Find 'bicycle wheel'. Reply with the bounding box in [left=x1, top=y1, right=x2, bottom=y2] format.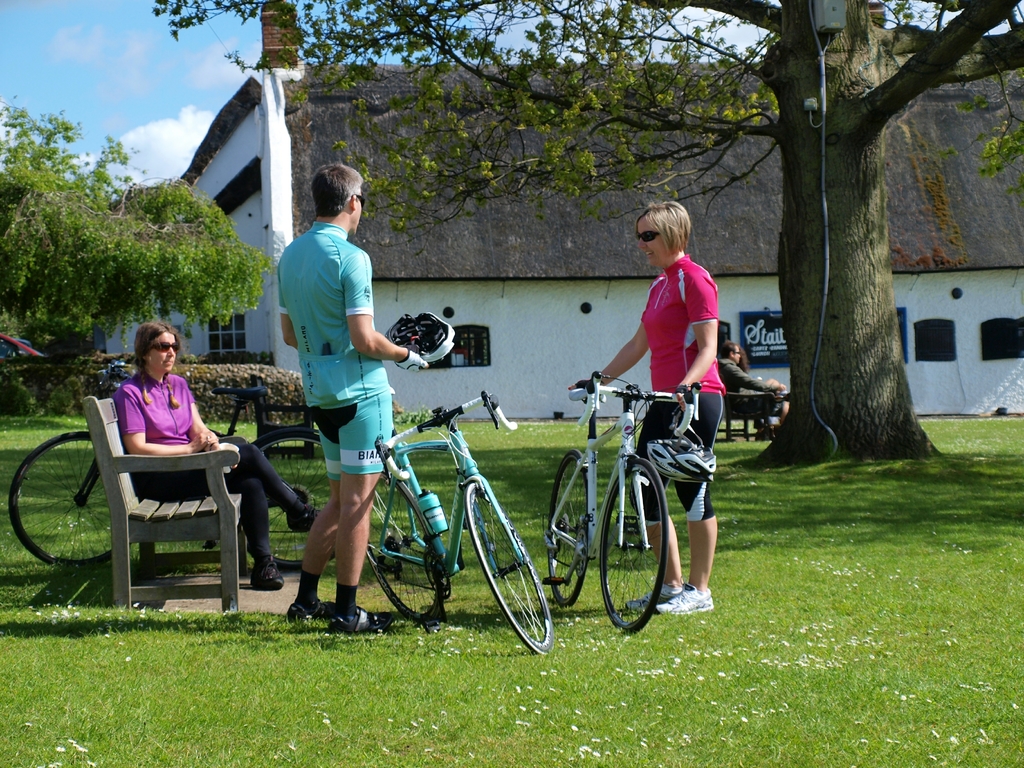
[left=255, top=427, right=330, bottom=569].
